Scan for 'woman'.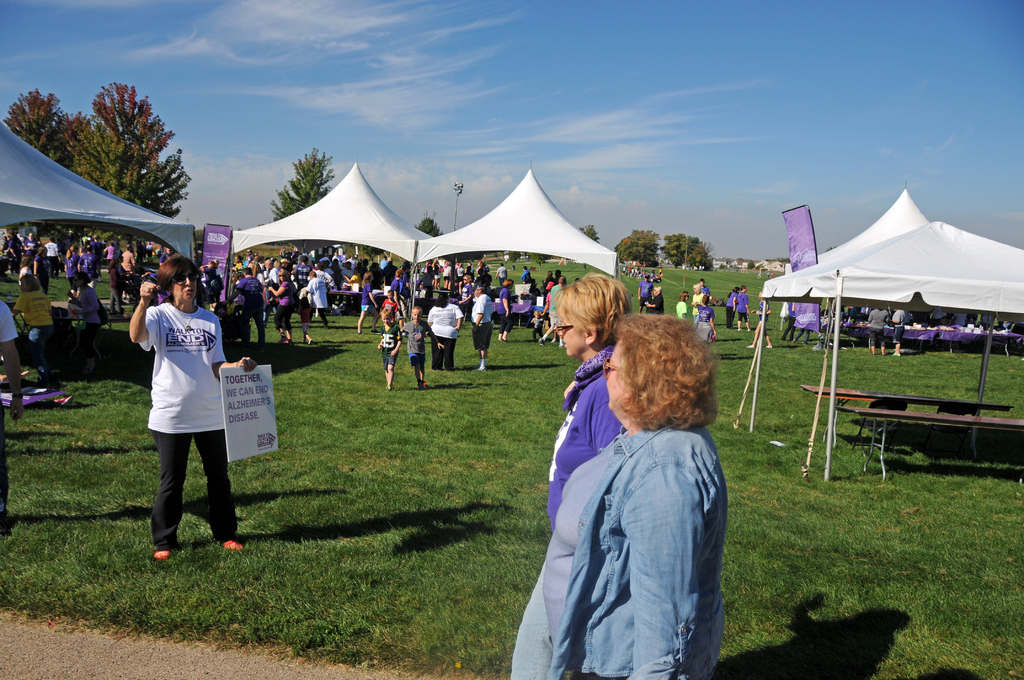
Scan result: 280, 258, 291, 277.
